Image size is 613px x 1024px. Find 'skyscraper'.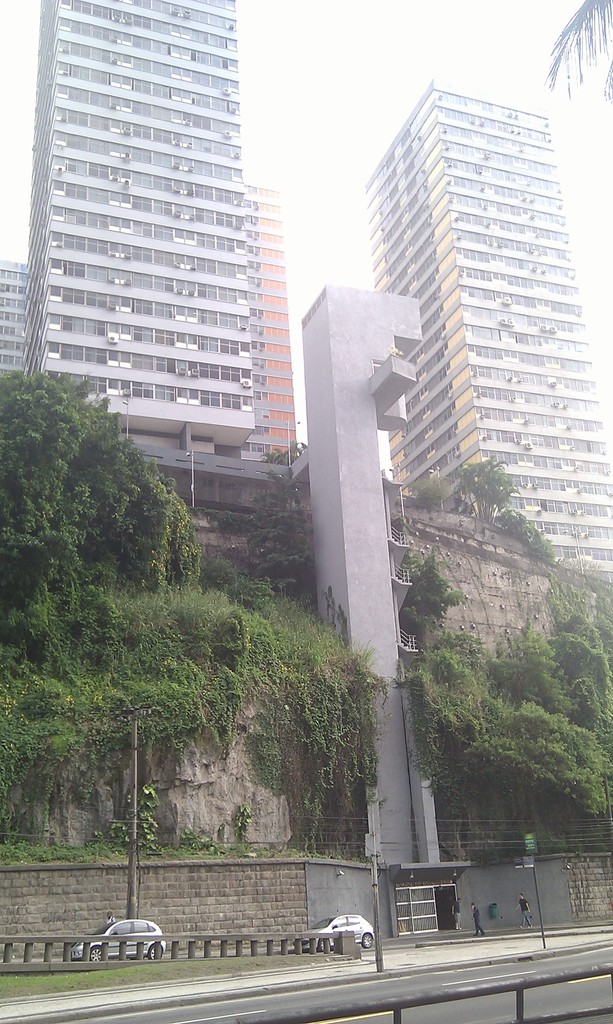
box(248, 153, 299, 454).
